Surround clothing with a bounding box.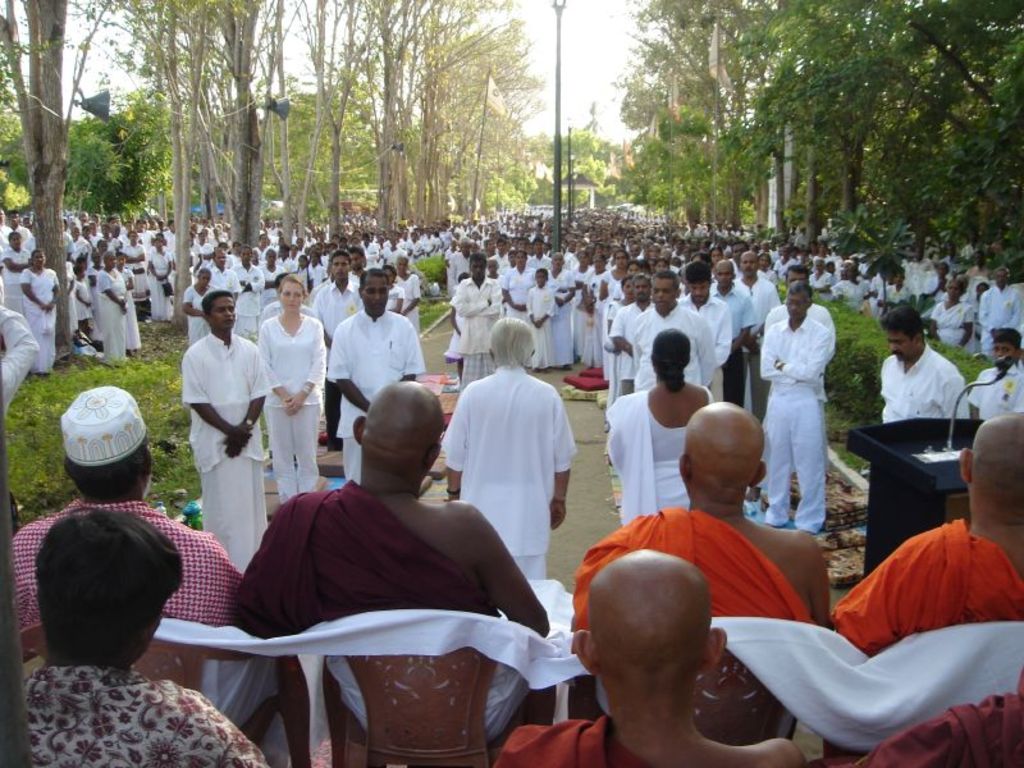
pyautogui.locateOnScreen(833, 511, 1023, 671).
